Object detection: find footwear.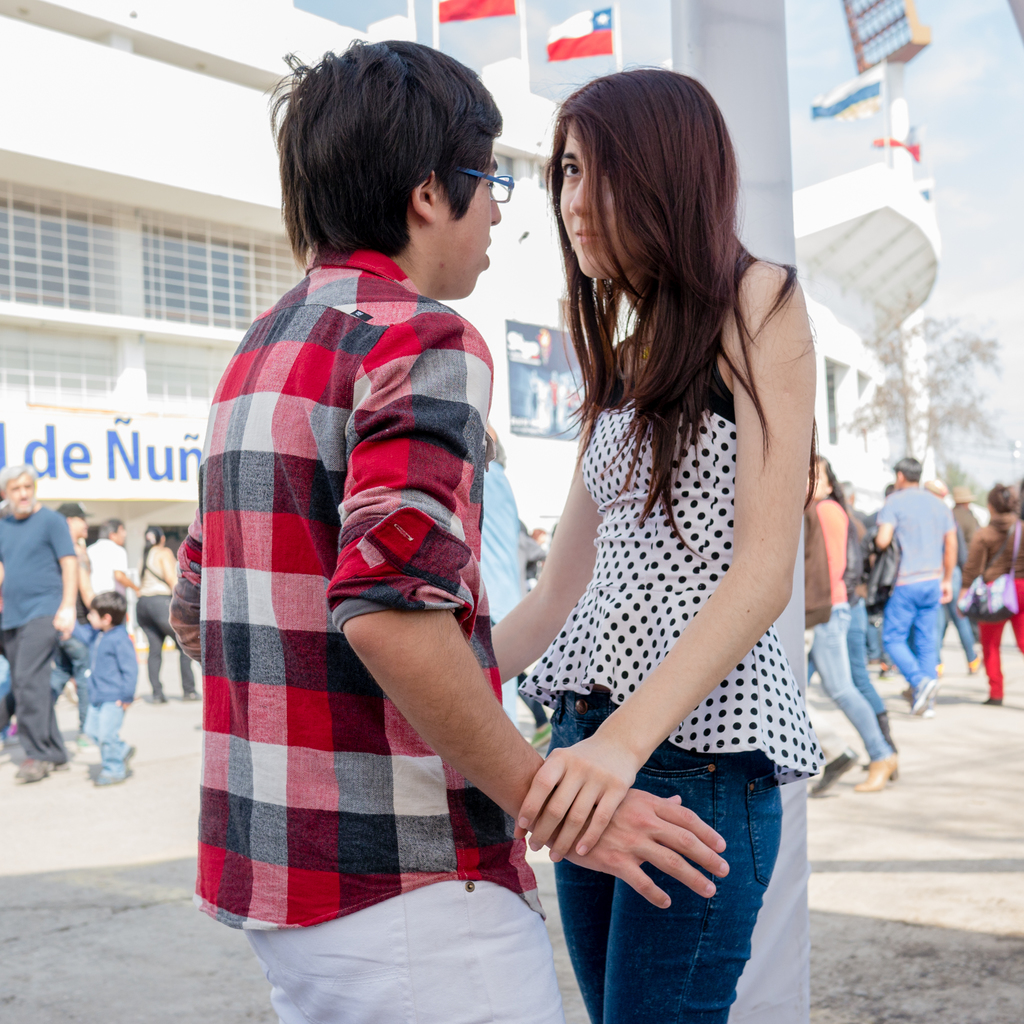
186/691/202/700.
